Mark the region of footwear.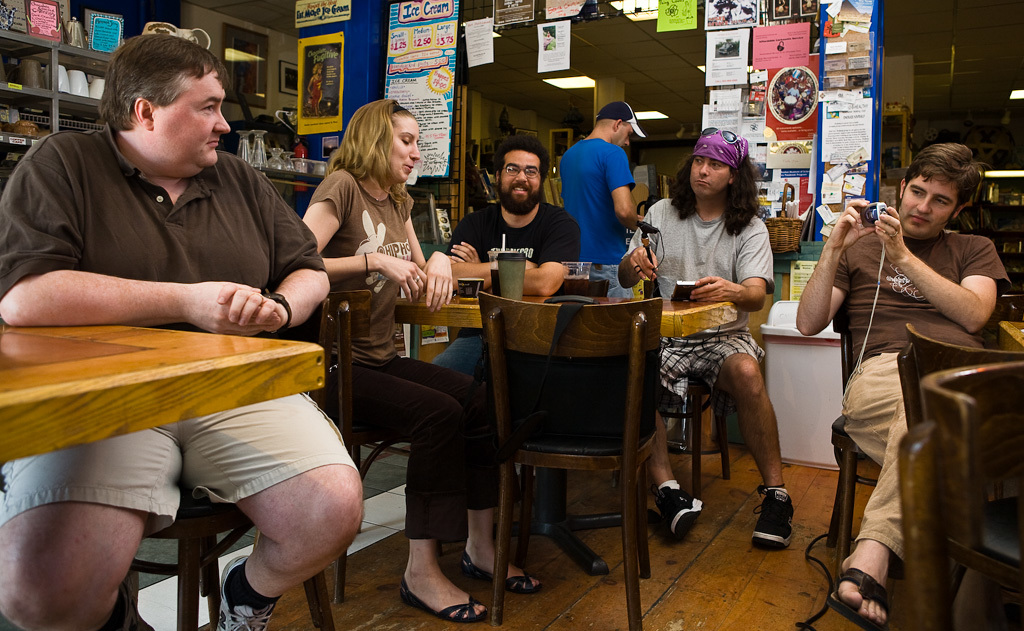
Region: l=826, t=568, r=898, b=630.
